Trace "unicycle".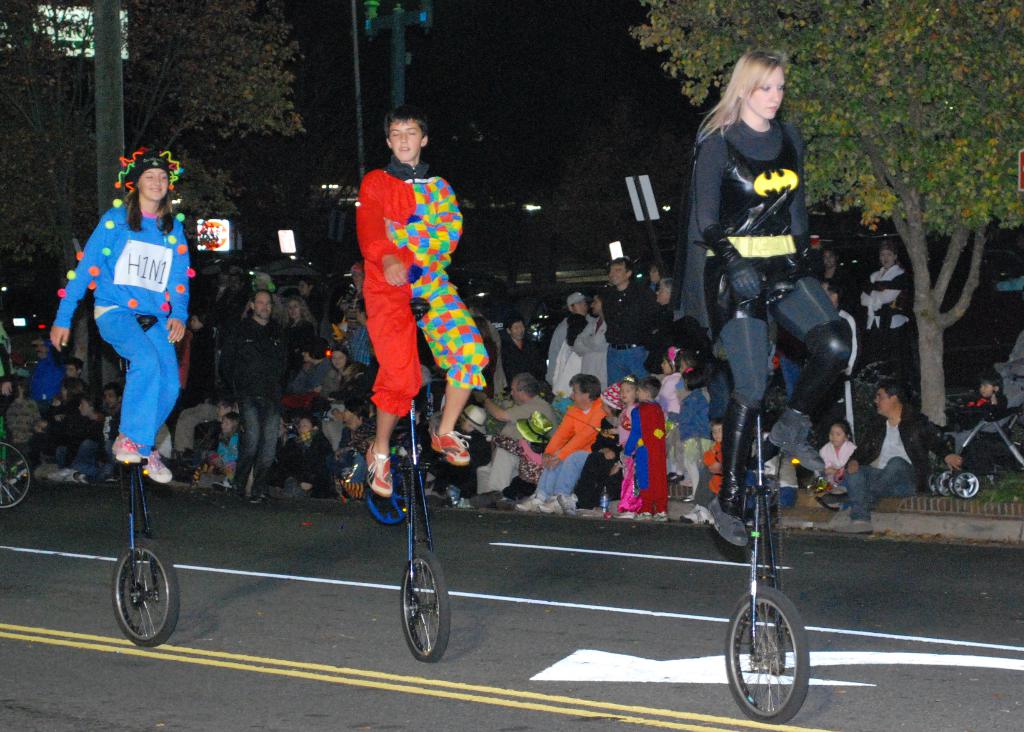
Traced to [385,296,451,662].
